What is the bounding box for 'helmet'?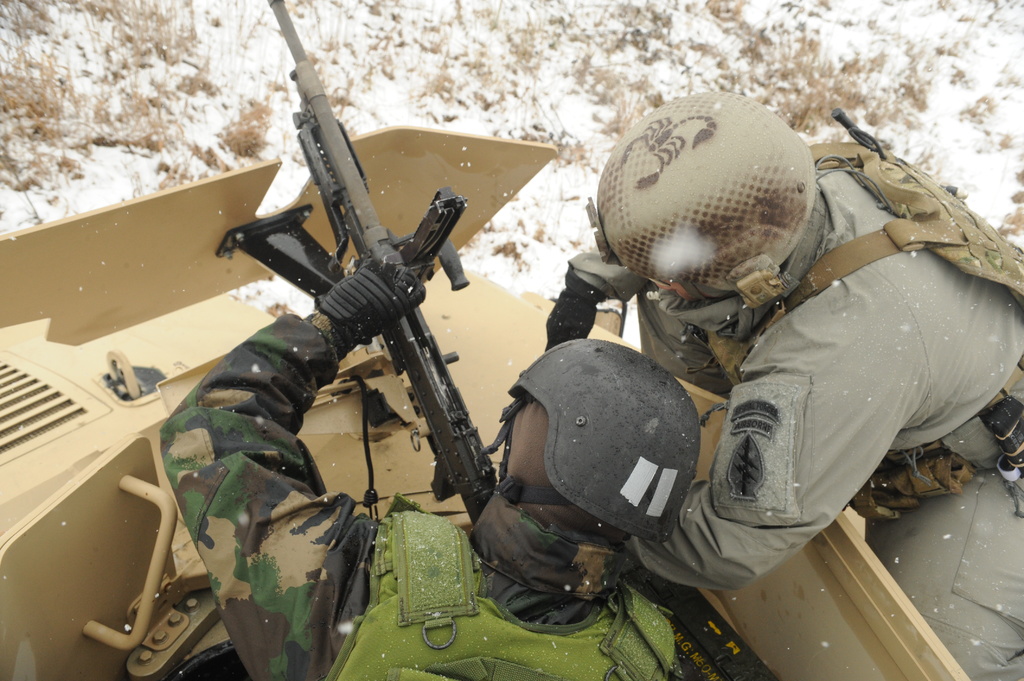
x1=502, y1=343, x2=708, y2=549.
